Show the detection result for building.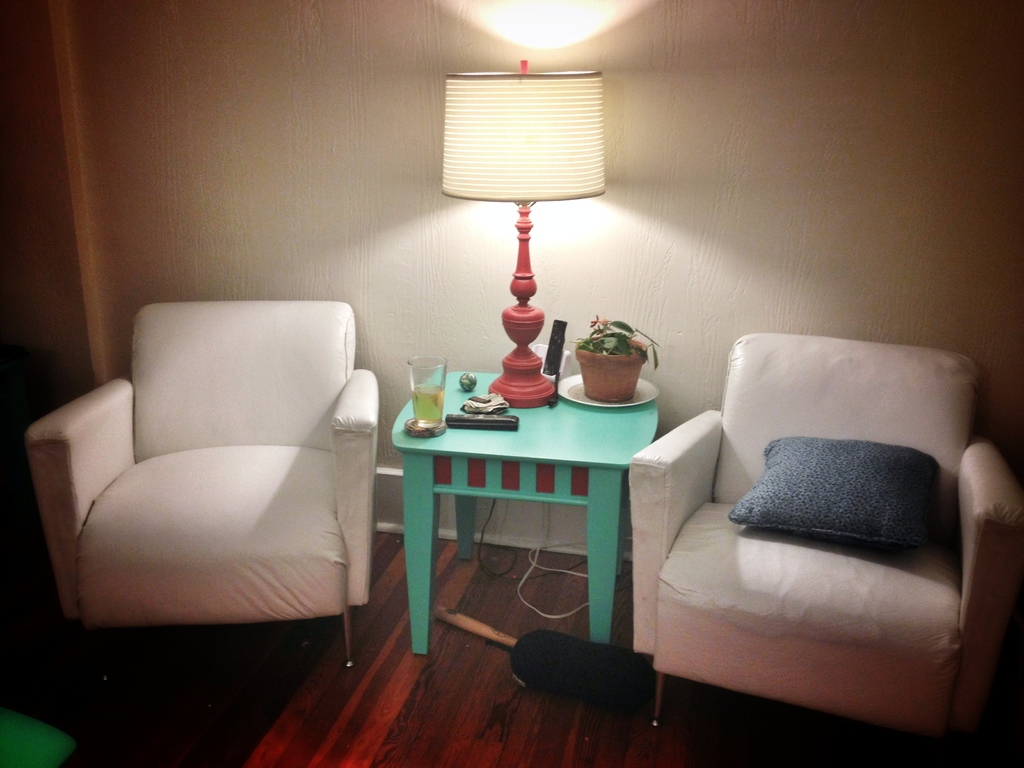
Rect(0, 0, 1023, 767).
